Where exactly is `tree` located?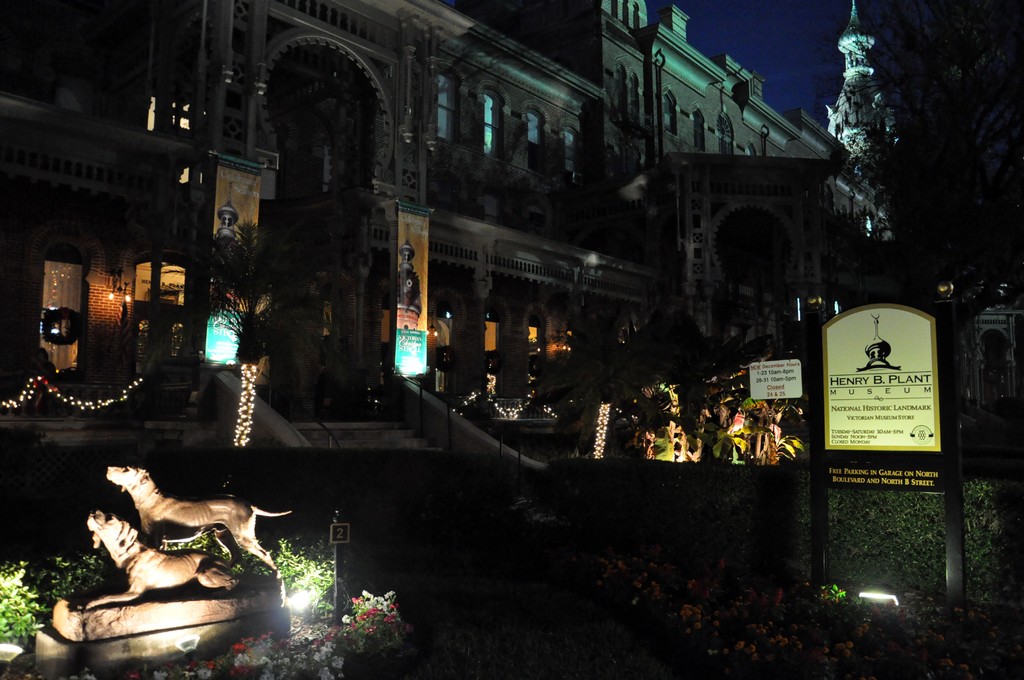
Its bounding box is pyautogui.locateOnScreen(844, 0, 1023, 317).
